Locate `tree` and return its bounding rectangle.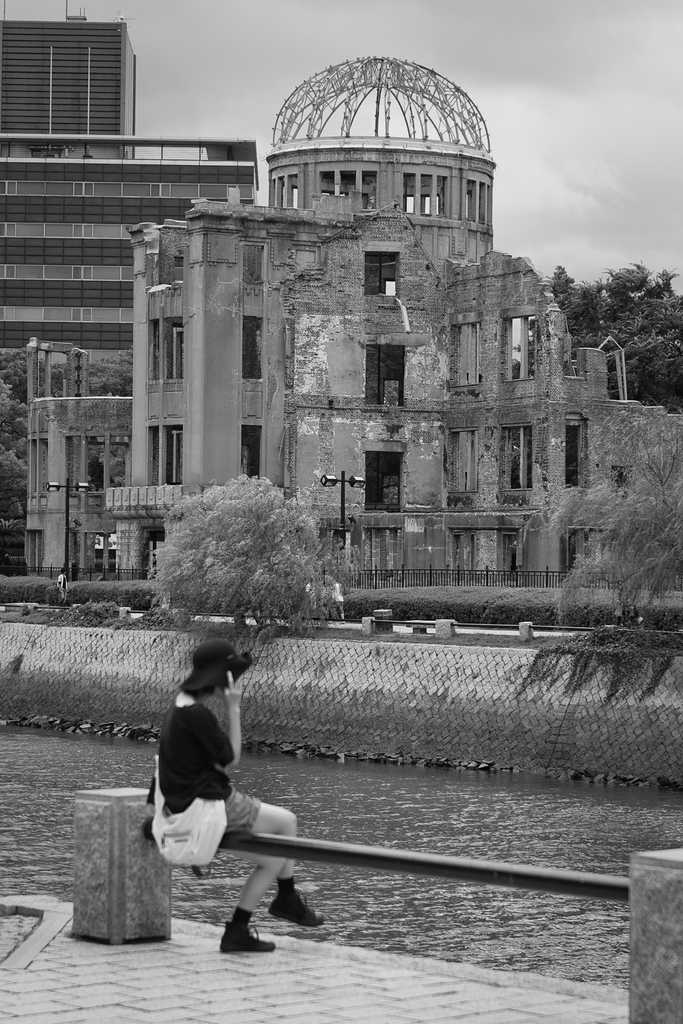
[left=87, top=345, right=134, bottom=394].
